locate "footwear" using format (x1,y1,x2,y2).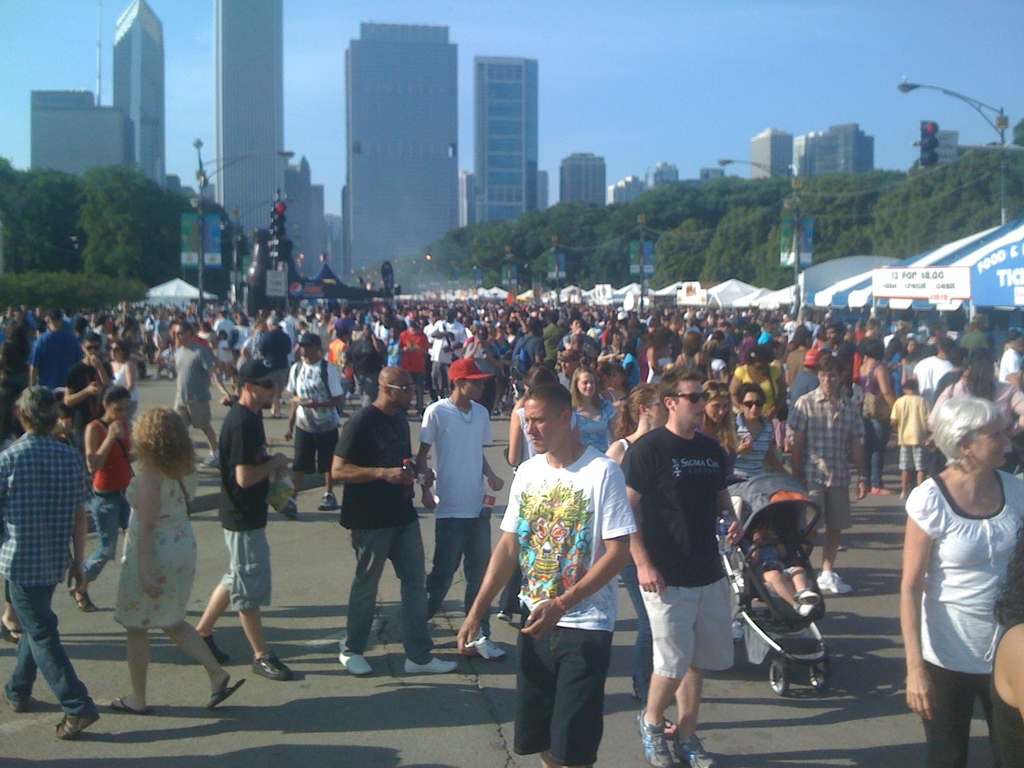
(111,694,152,714).
